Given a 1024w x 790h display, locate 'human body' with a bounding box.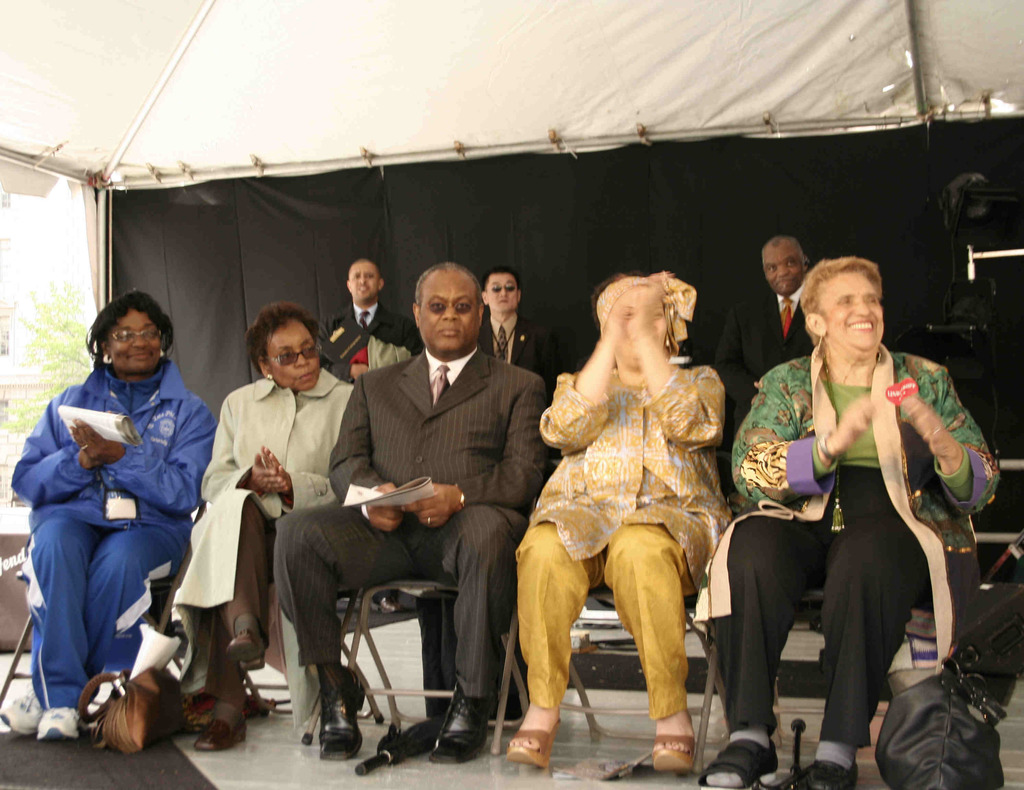
Located: Rect(0, 369, 216, 745).
